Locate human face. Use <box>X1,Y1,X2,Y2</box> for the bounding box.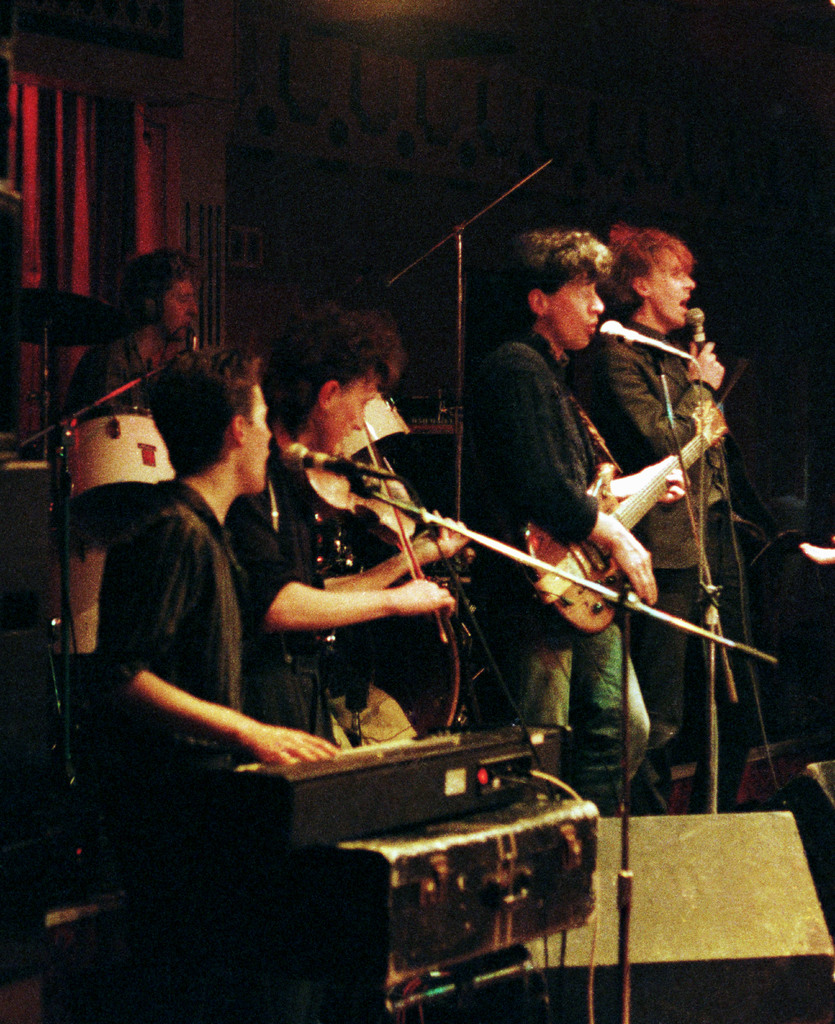
<box>246,386,271,492</box>.
